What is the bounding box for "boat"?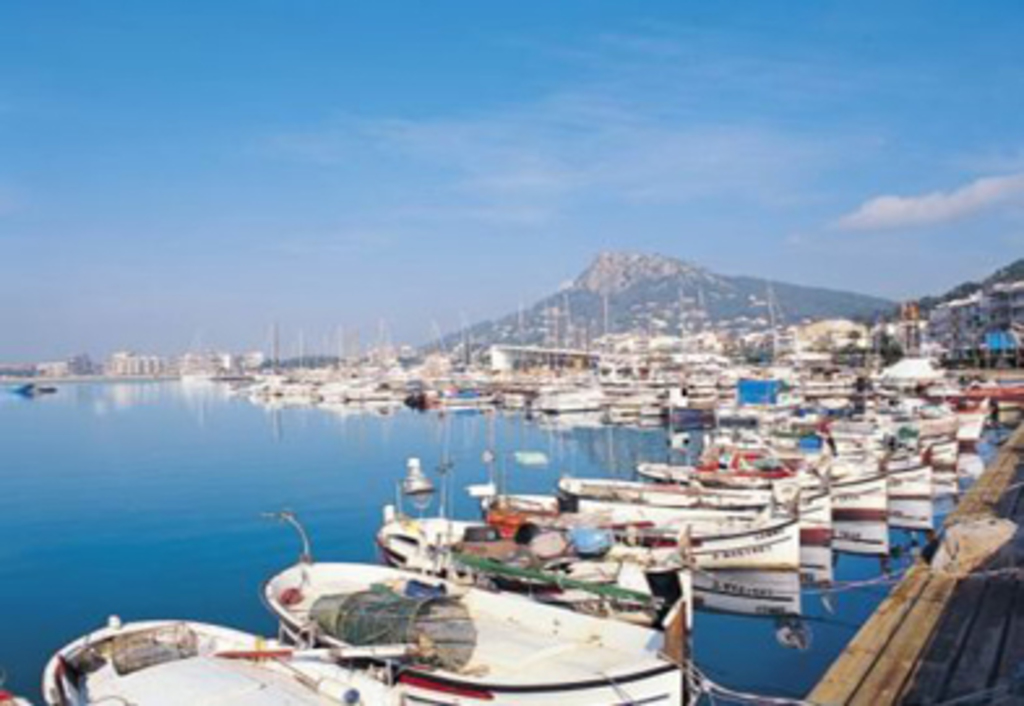
263:547:683:703.
